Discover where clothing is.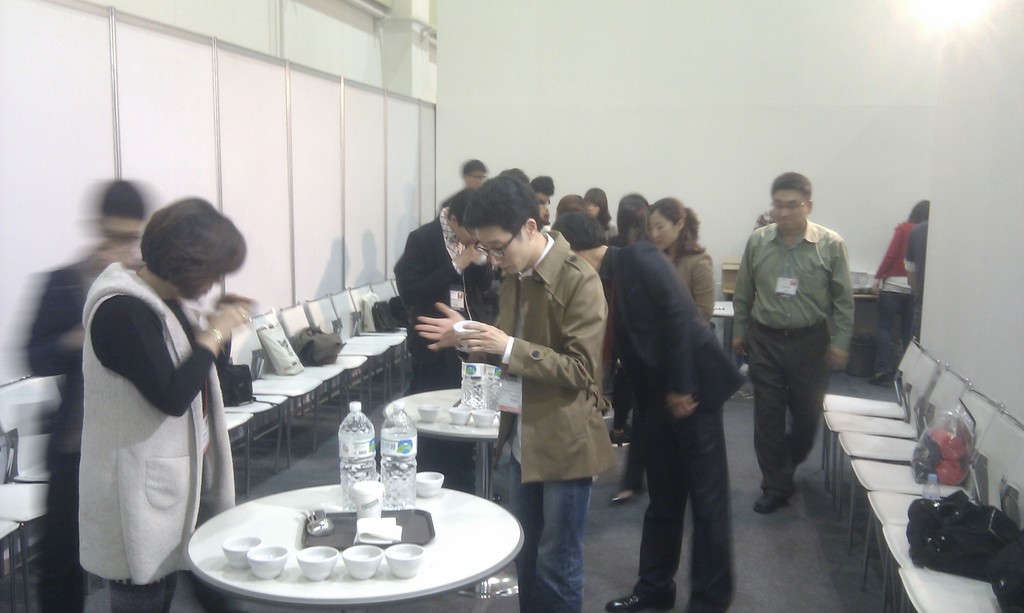
Discovered at x1=22, y1=239, x2=131, y2=612.
